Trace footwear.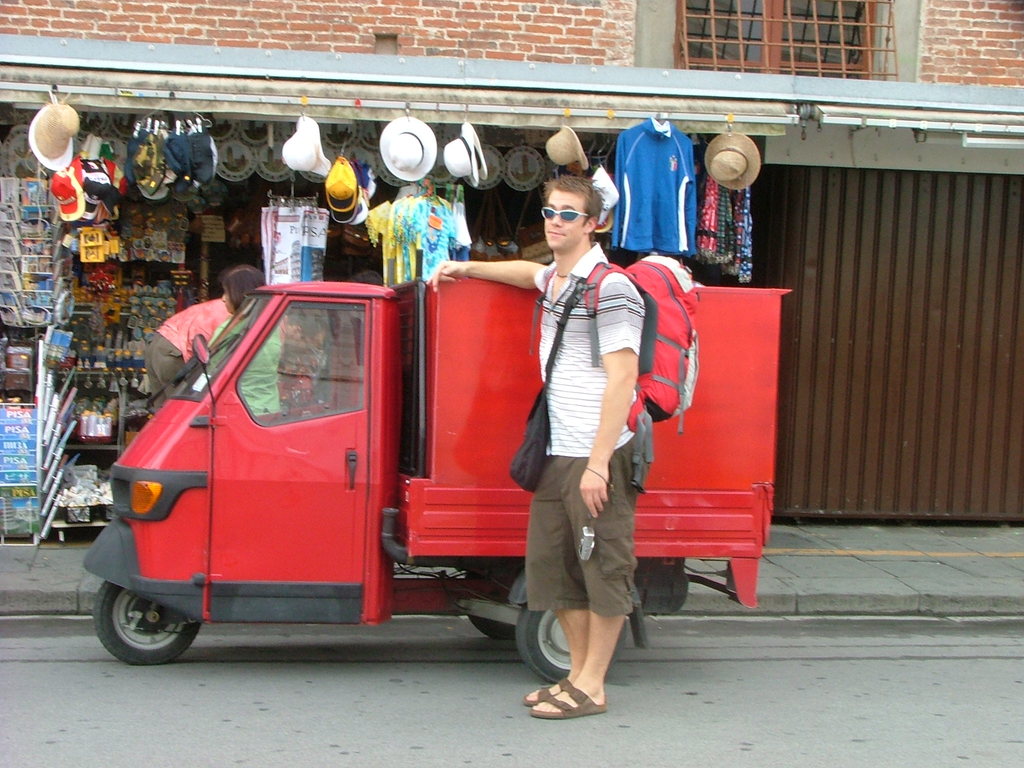
Traced to <region>529, 674, 607, 723</region>.
